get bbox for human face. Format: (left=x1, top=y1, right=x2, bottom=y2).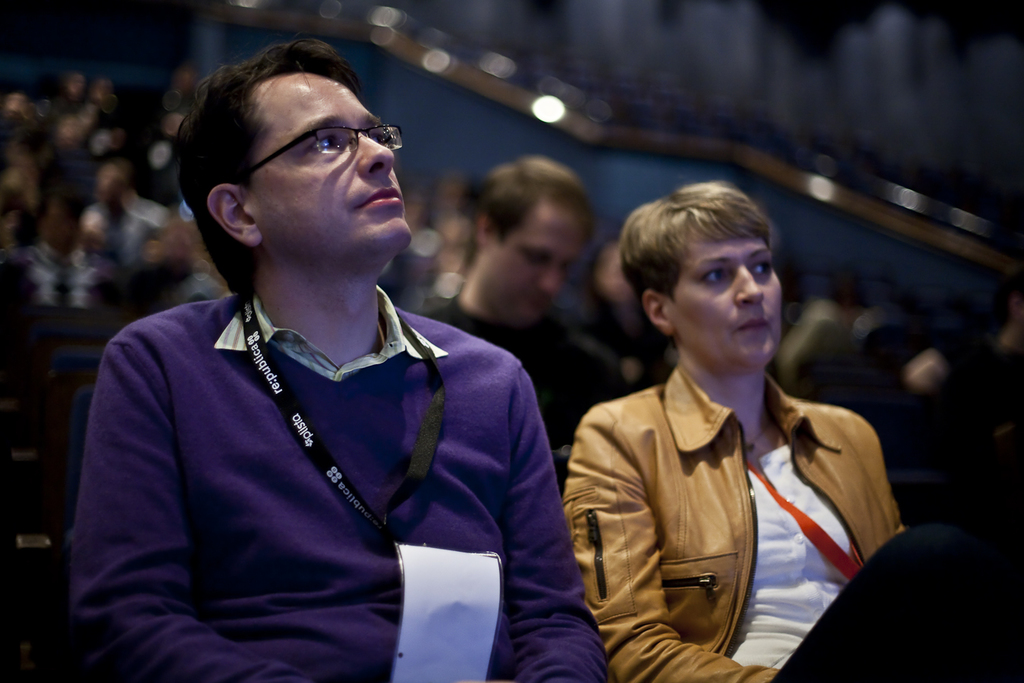
(left=675, top=234, right=781, bottom=368).
